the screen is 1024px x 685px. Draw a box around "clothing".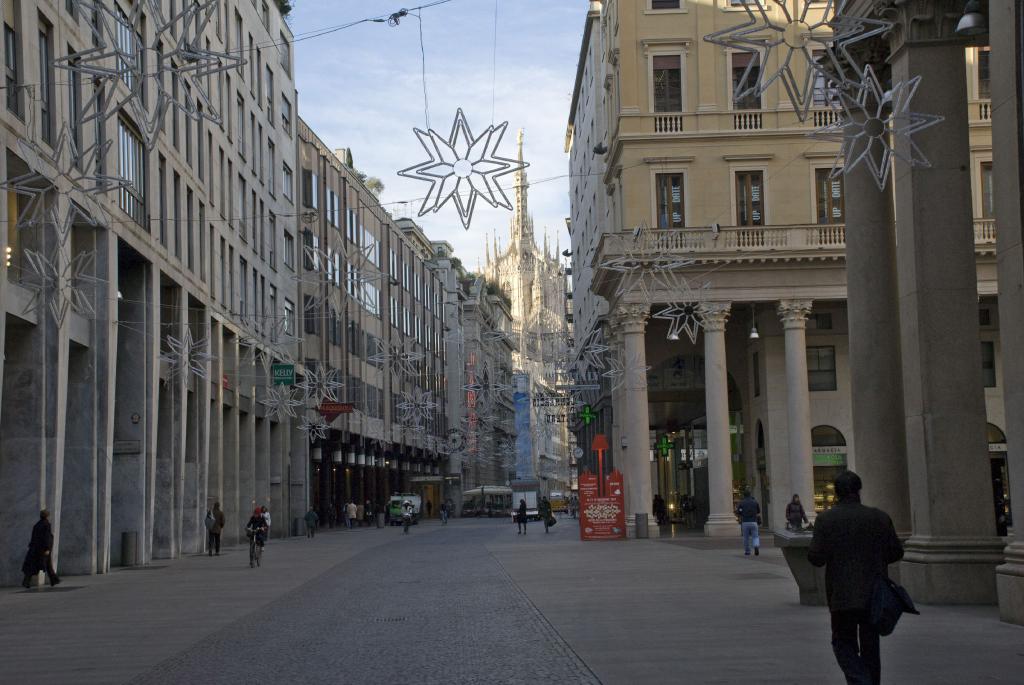
326/504/337/529.
